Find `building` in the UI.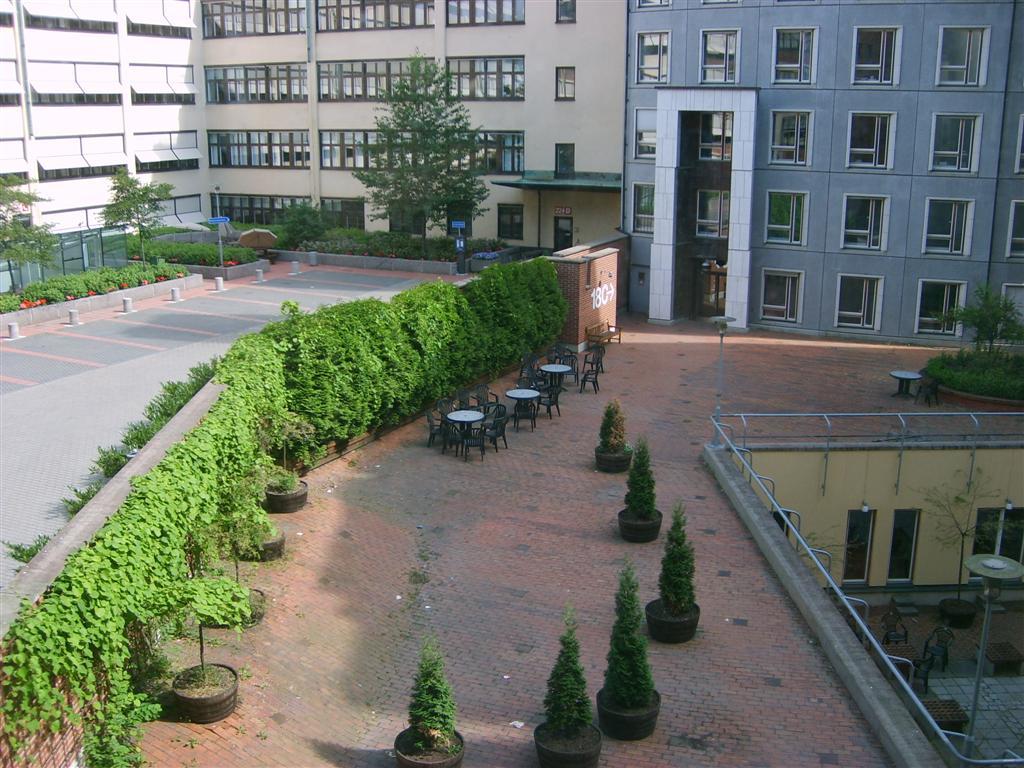
UI element at Rect(0, 0, 627, 251).
